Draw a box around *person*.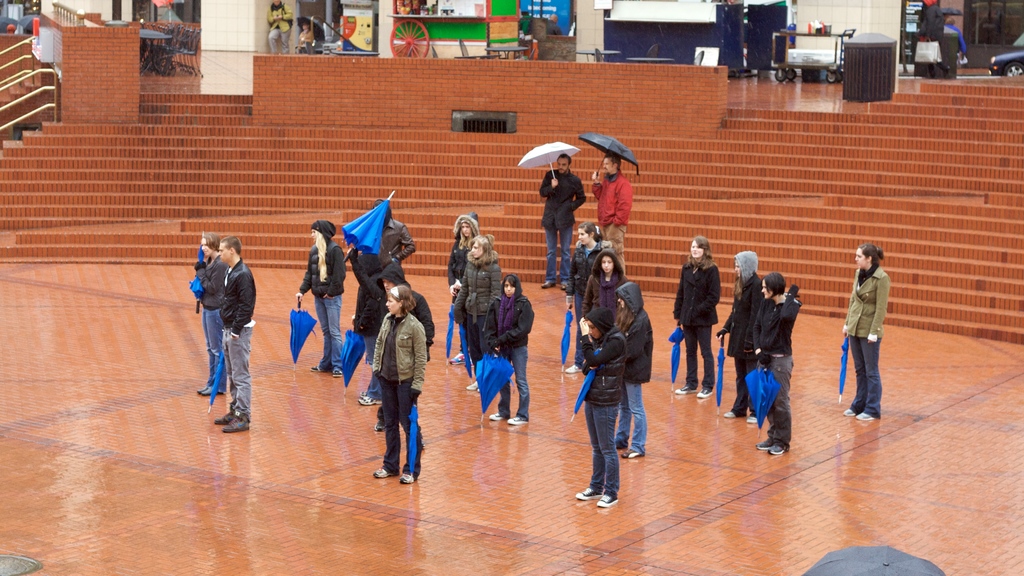
x1=714, y1=246, x2=758, y2=425.
